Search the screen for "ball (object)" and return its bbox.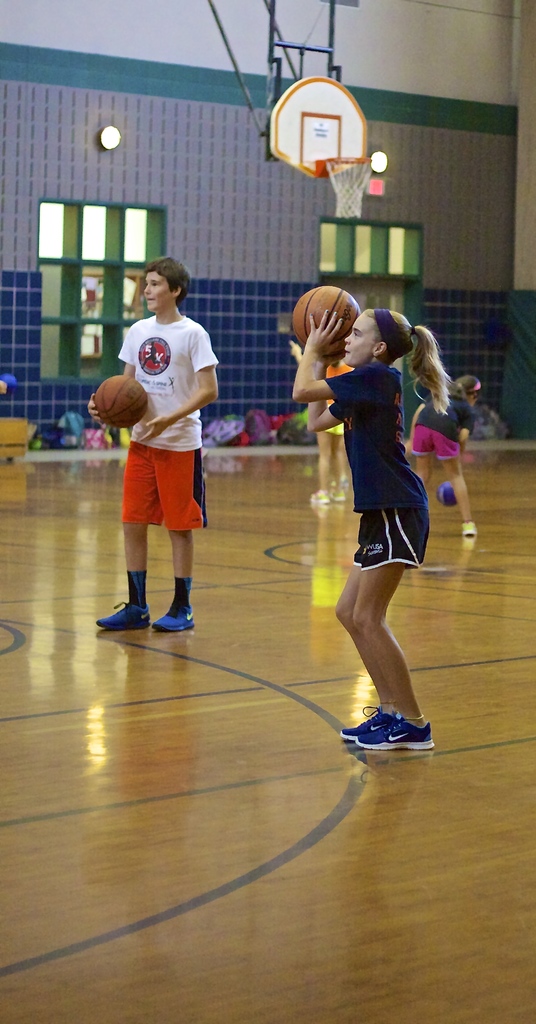
Found: (96,376,153,431).
